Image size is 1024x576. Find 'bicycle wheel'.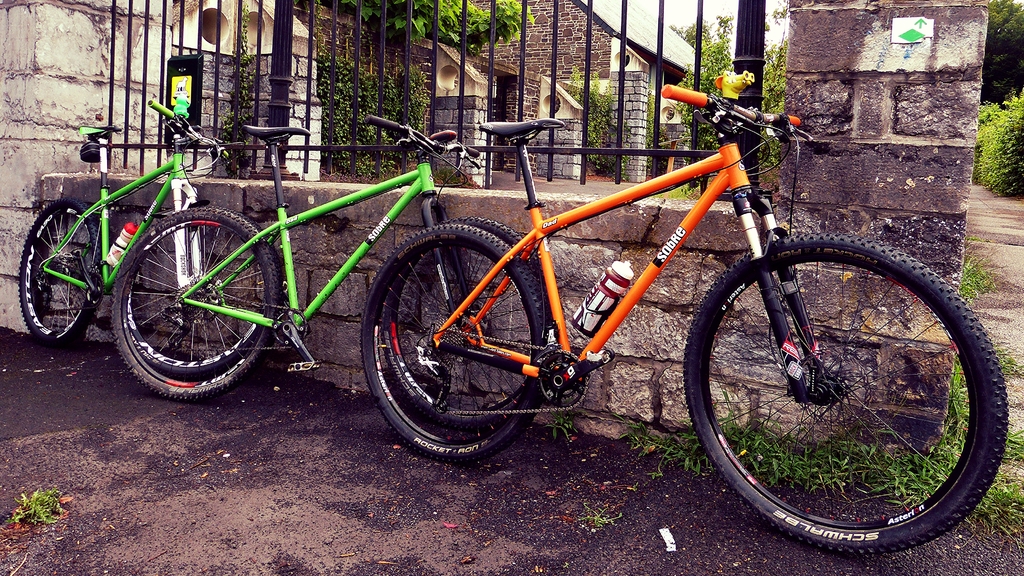
bbox=(680, 230, 1005, 564).
